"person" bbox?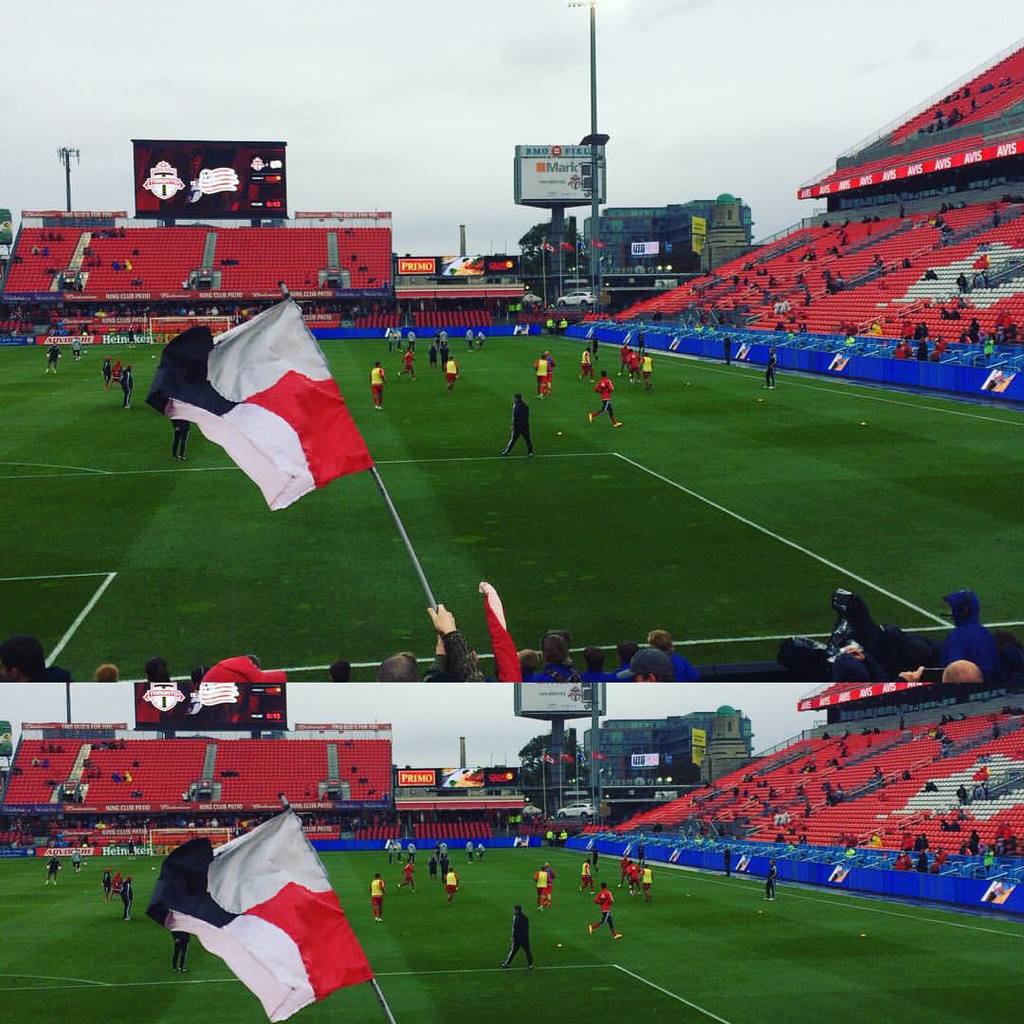
<region>404, 330, 416, 348</region>
